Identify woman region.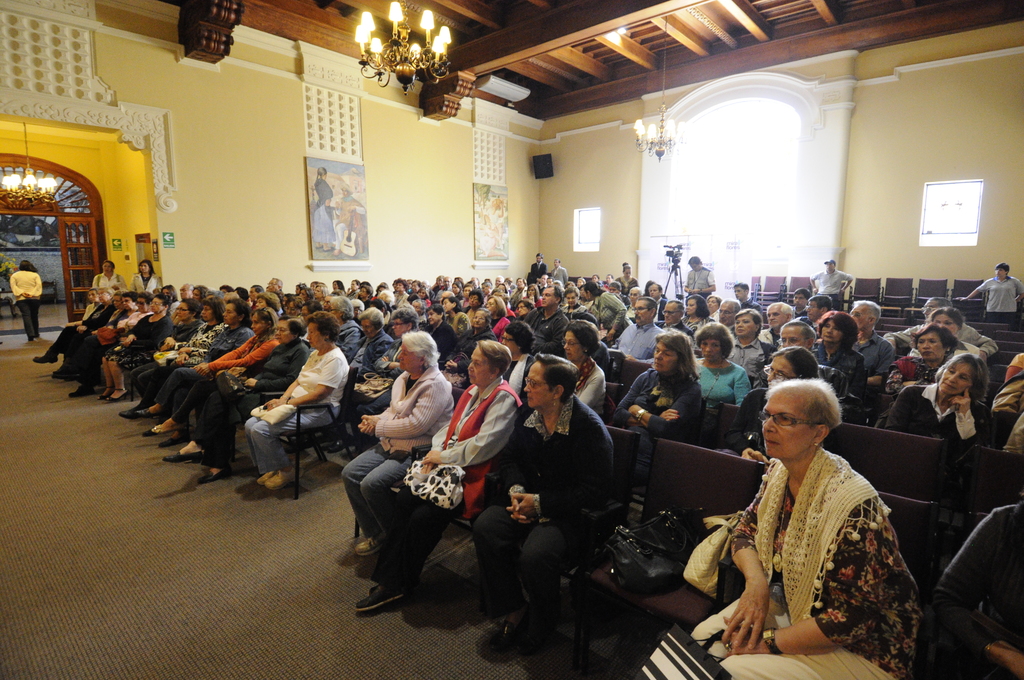
Region: x1=911, y1=302, x2=982, y2=362.
